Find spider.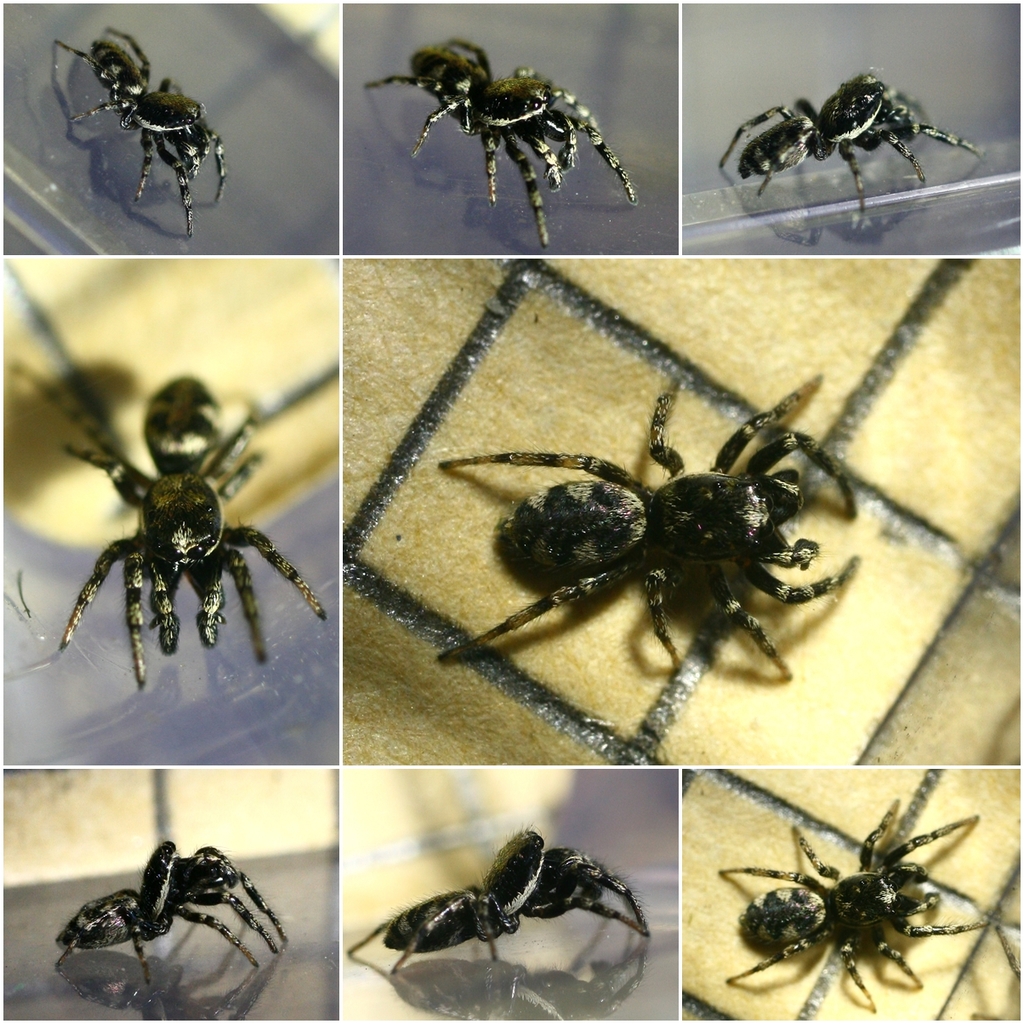
bbox=(53, 25, 227, 238).
